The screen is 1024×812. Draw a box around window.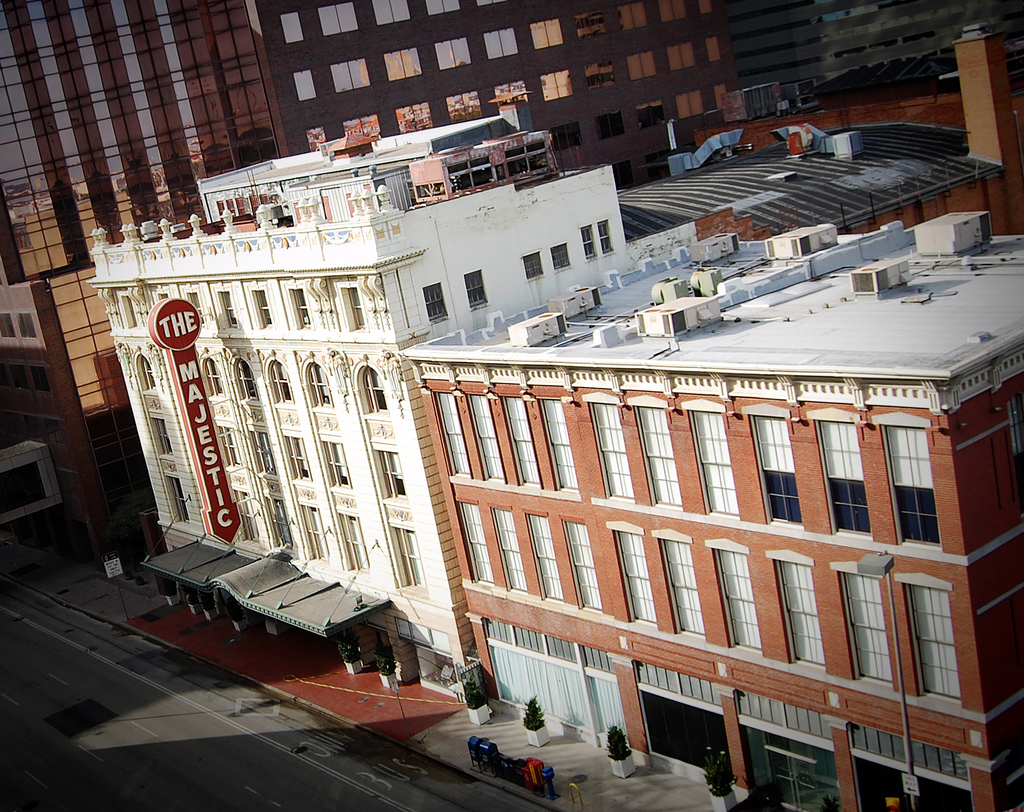
left=902, top=564, right=972, bottom=714.
